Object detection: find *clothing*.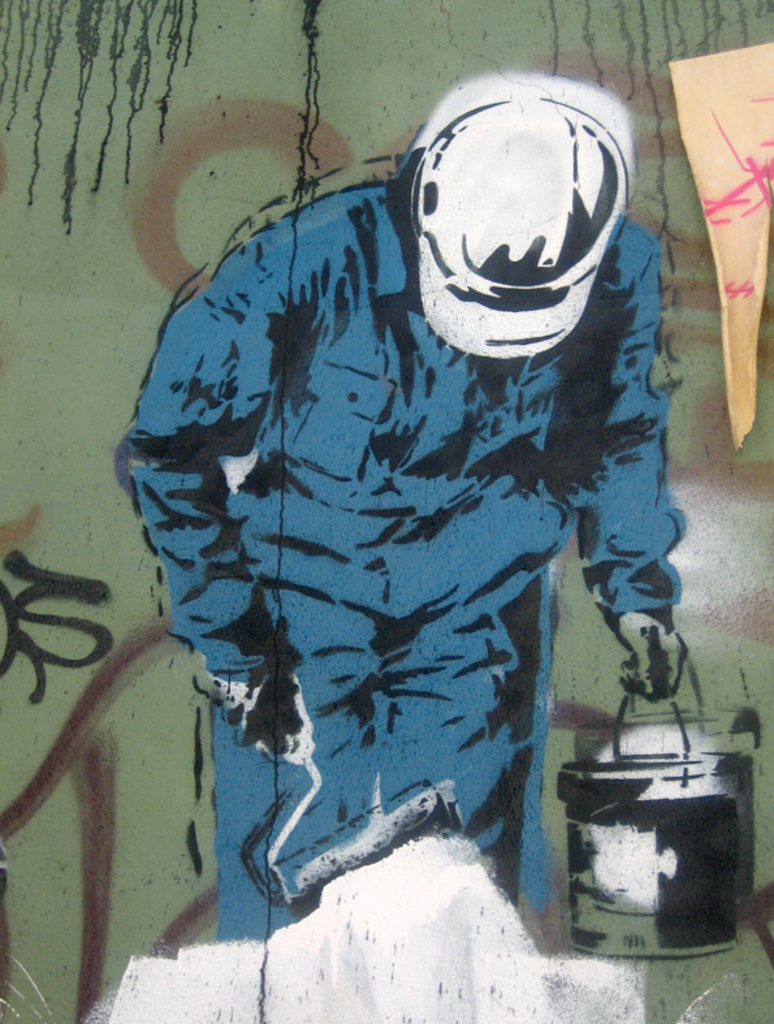
BBox(122, 159, 723, 941).
